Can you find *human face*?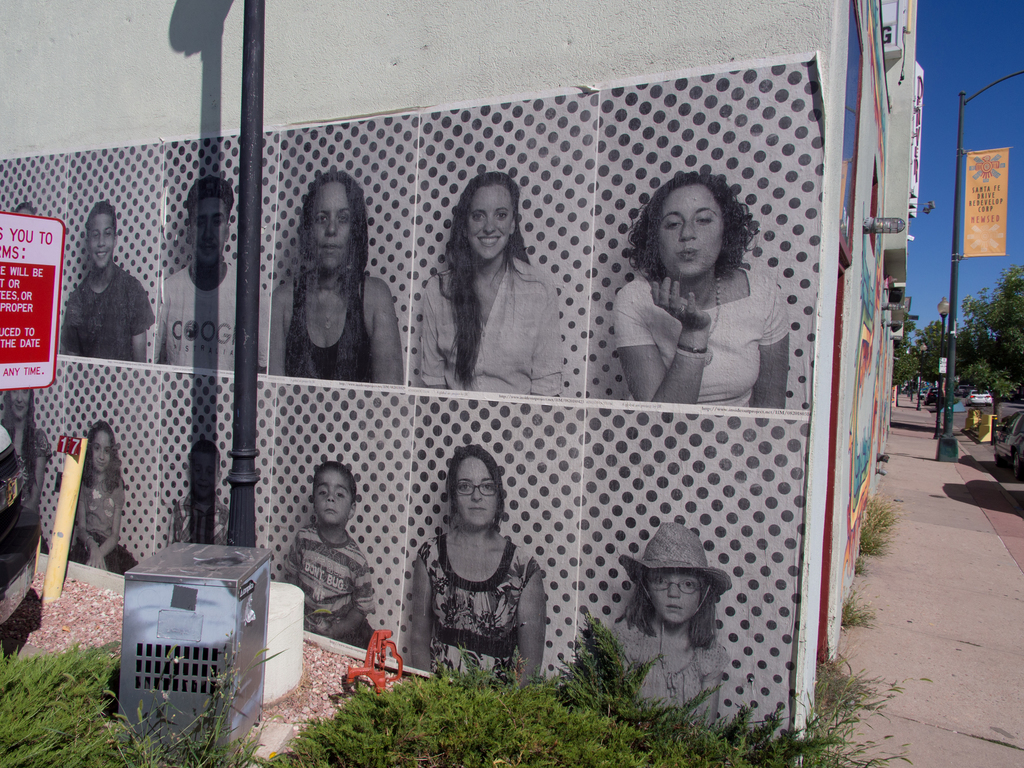
Yes, bounding box: {"x1": 646, "y1": 567, "x2": 700, "y2": 623}.
